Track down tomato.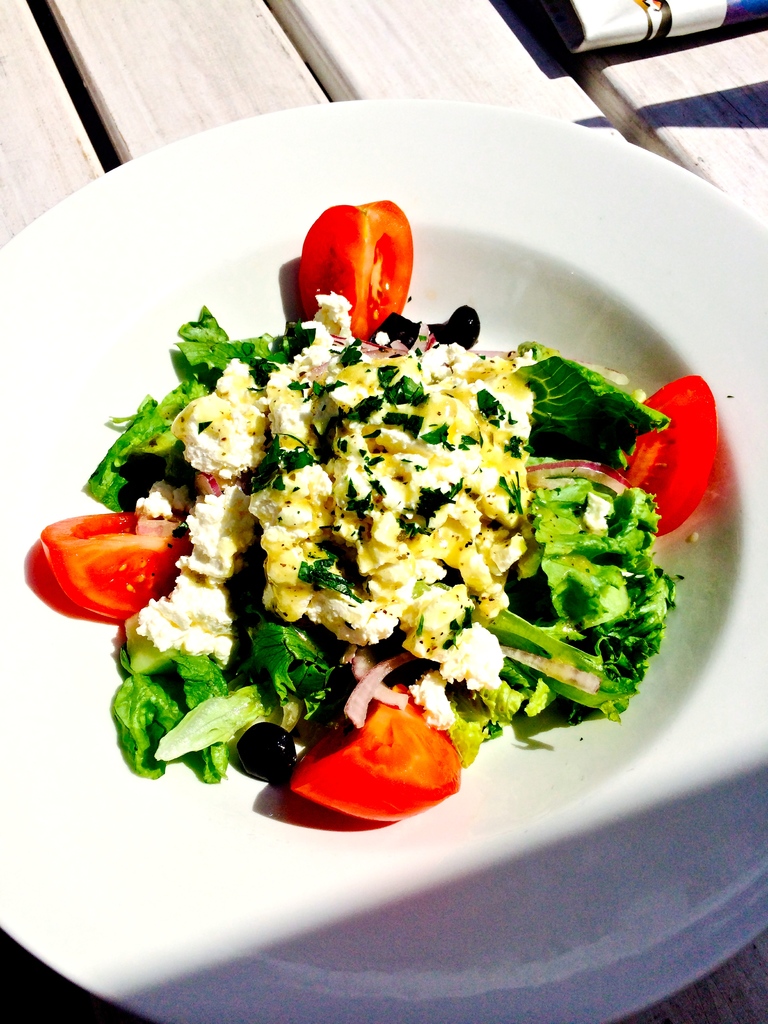
Tracked to x1=296 y1=189 x2=410 y2=338.
